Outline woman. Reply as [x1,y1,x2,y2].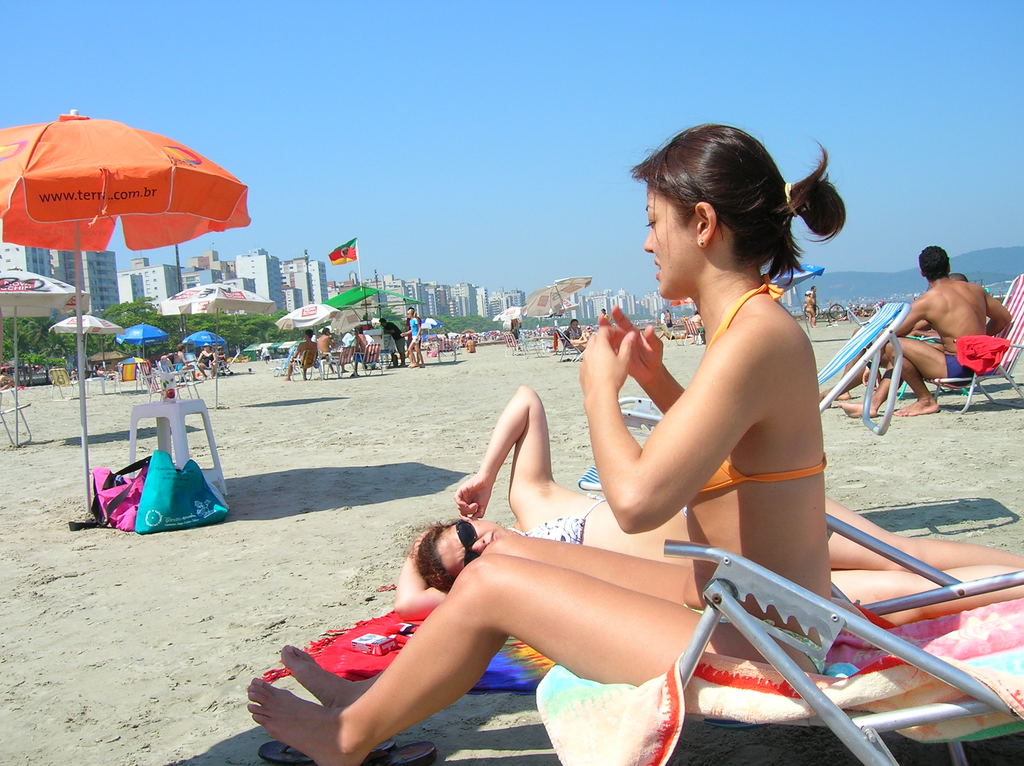
[802,288,817,325].
